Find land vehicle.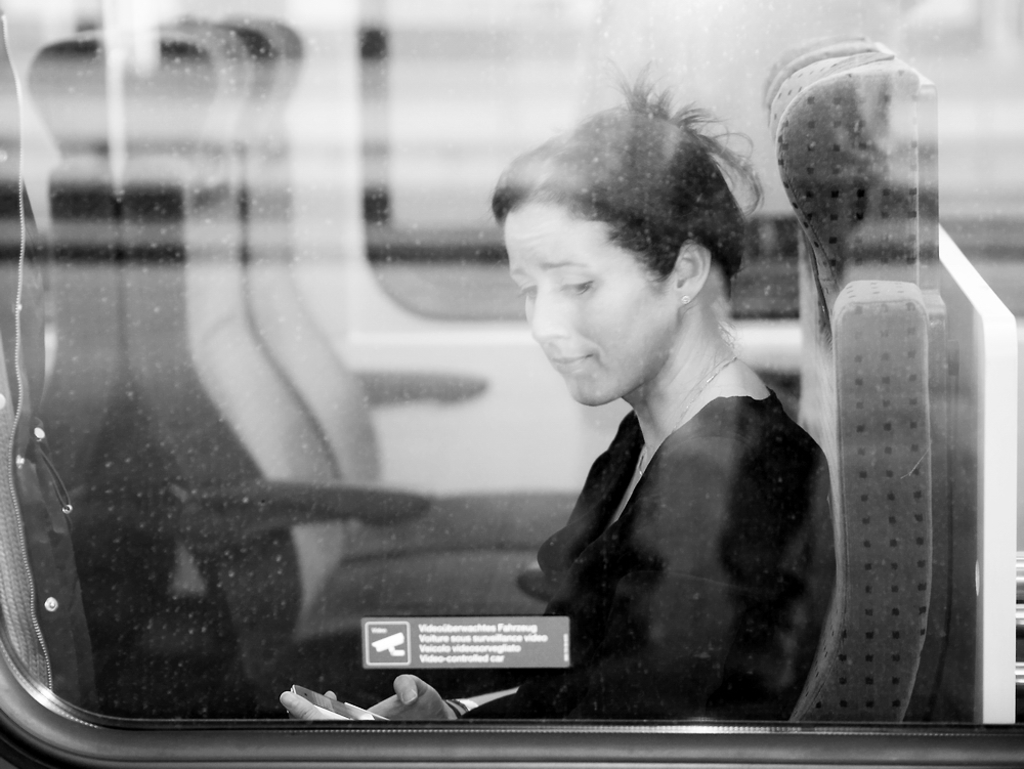
<box>0,0,1023,768</box>.
